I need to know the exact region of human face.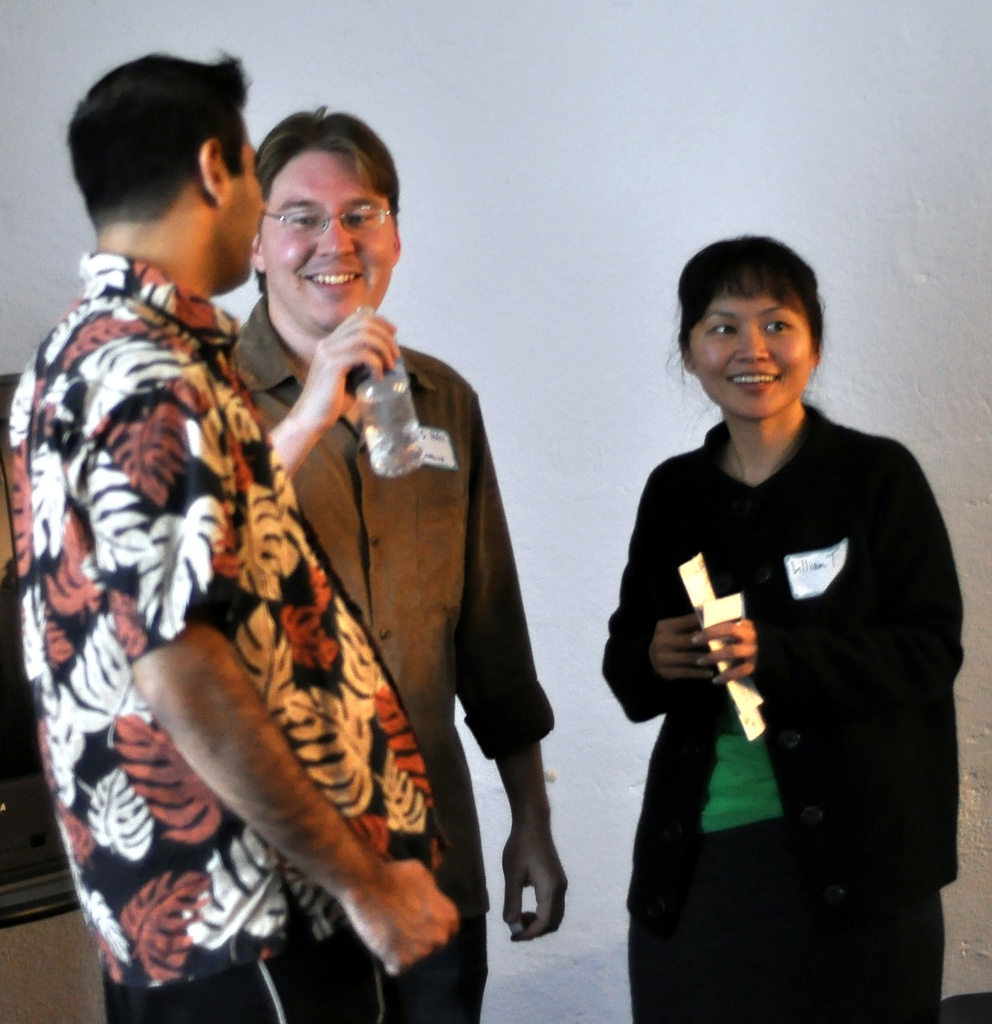
Region: select_region(687, 273, 820, 420).
